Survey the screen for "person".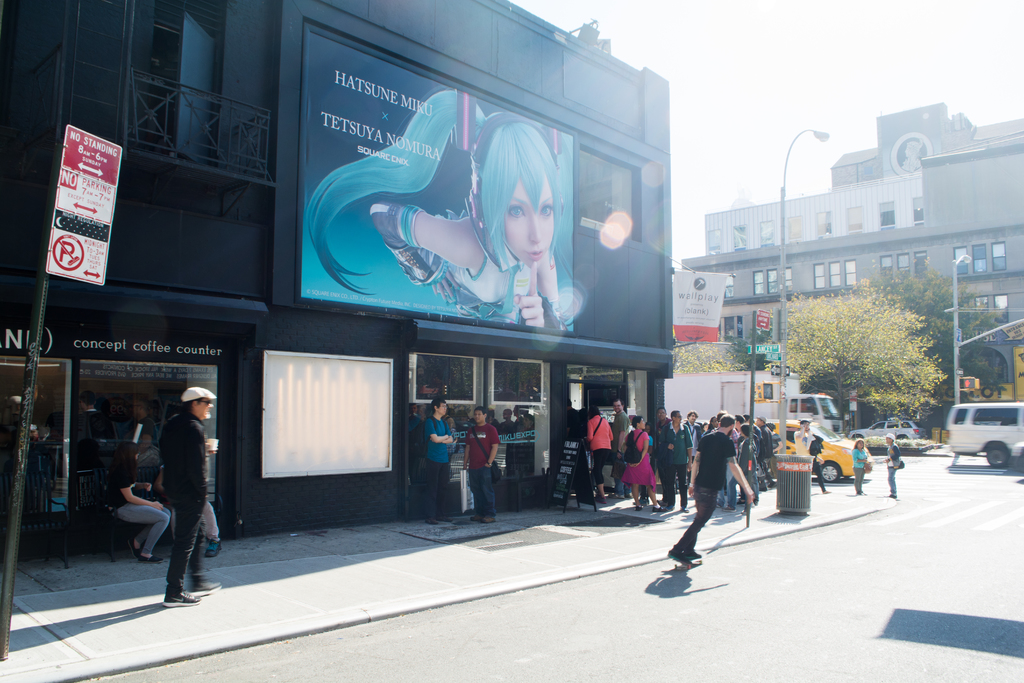
Survey found: <region>202, 502, 223, 564</region>.
